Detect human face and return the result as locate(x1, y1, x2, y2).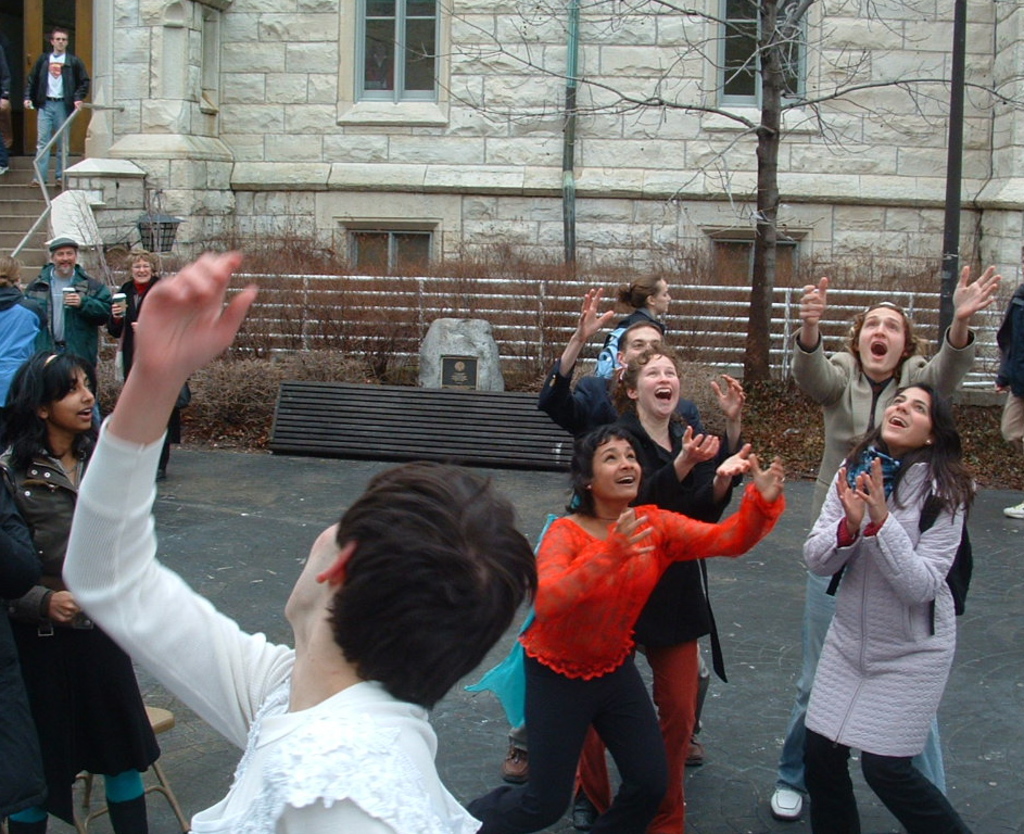
locate(640, 352, 681, 413).
